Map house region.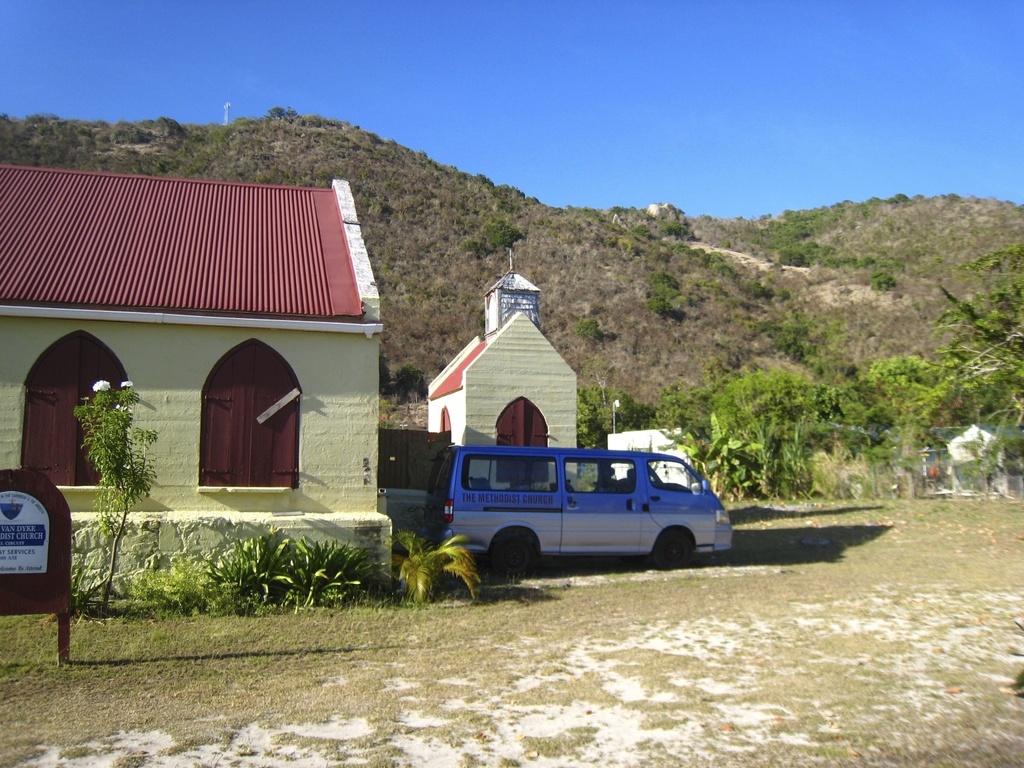
Mapped to BBox(24, 131, 515, 603).
